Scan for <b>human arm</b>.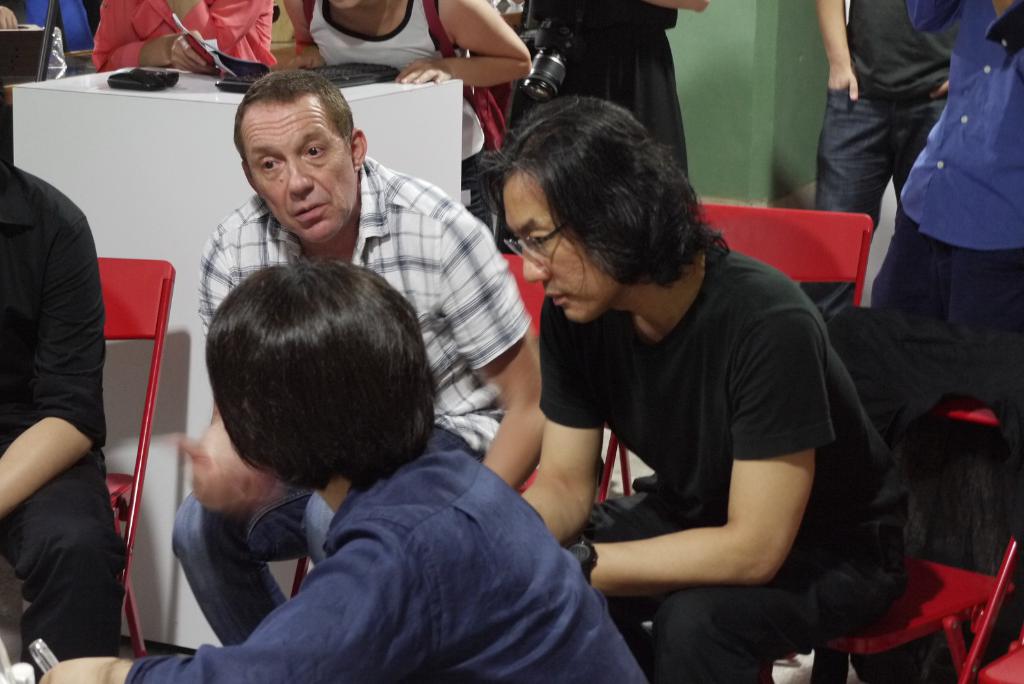
Scan result: (left=651, top=0, right=715, bottom=16).
